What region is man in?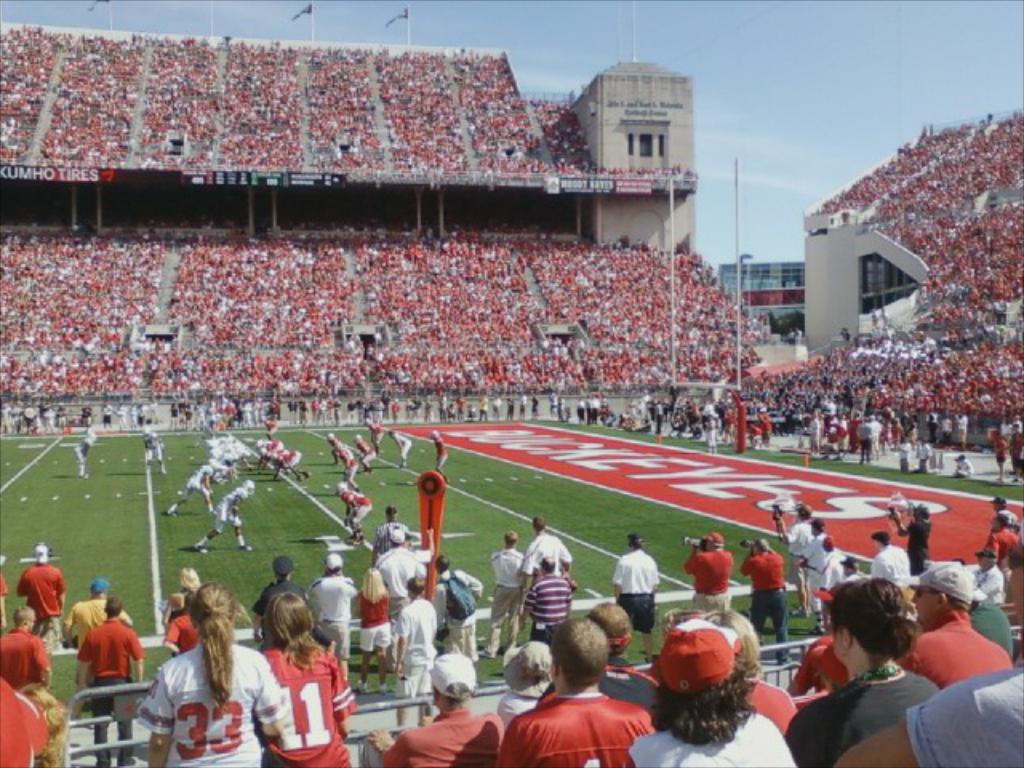
bbox=(389, 576, 440, 726).
